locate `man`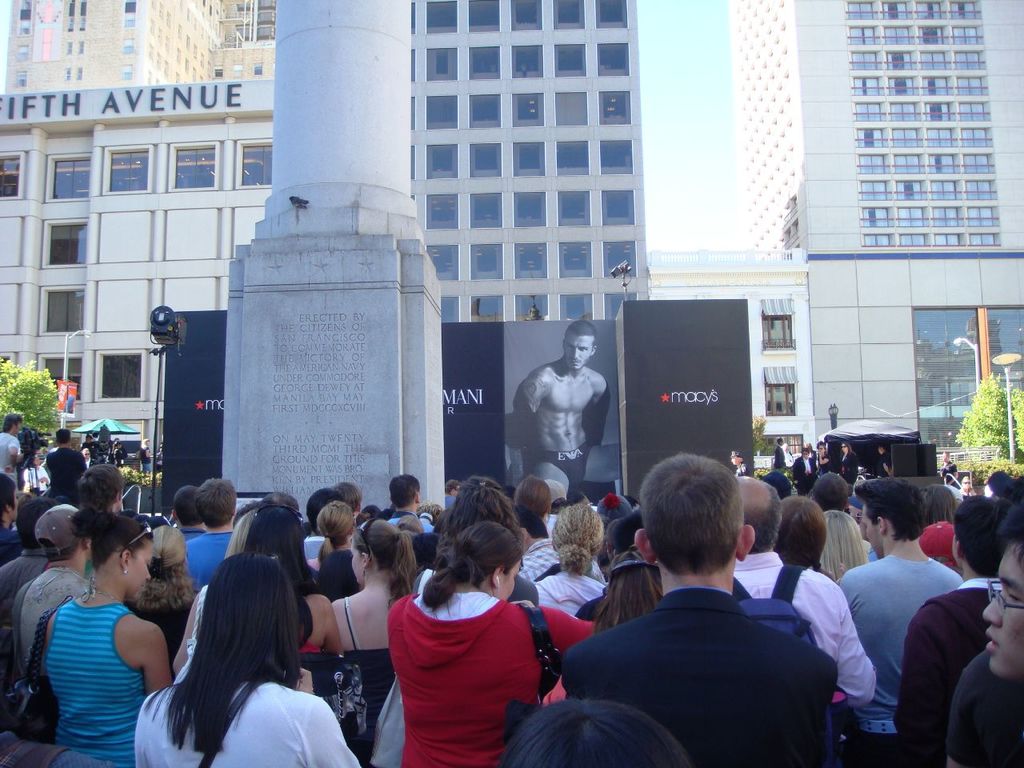
{"x1": 46, "y1": 429, "x2": 90, "y2": 498}
